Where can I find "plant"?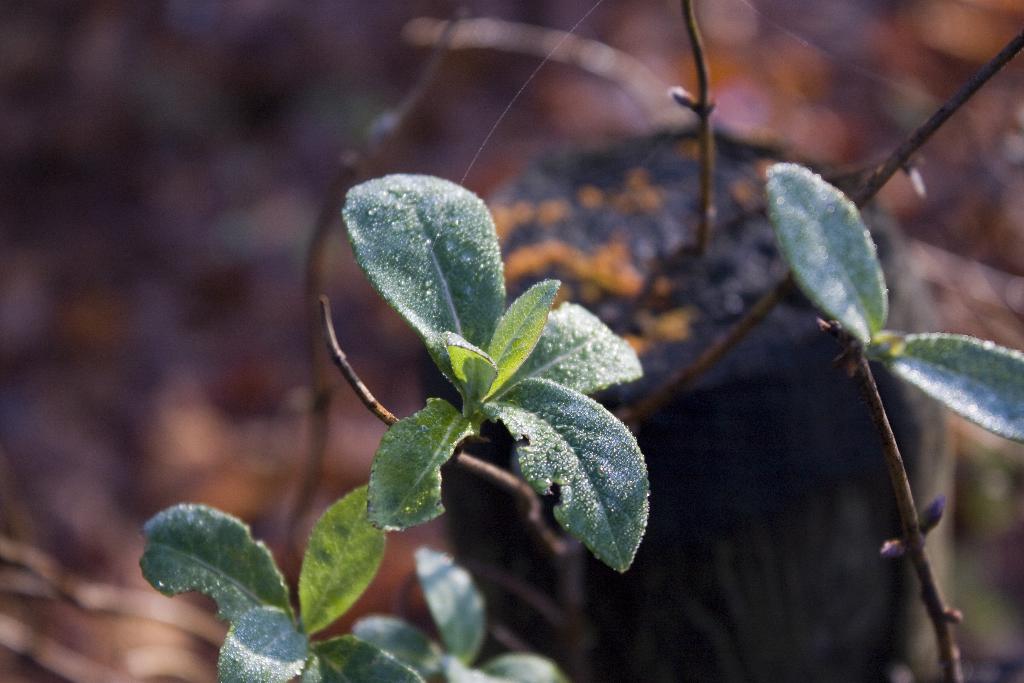
You can find it at {"left": 135, "top": 169, "right": 653, "bottom": 682}.
